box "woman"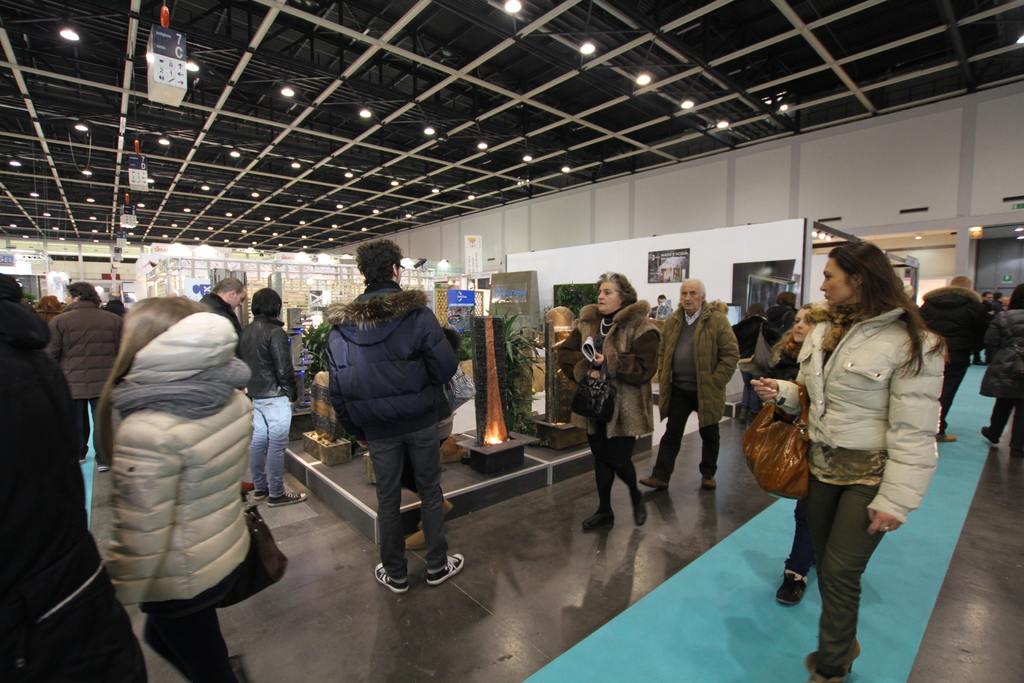
748 237 941 682
